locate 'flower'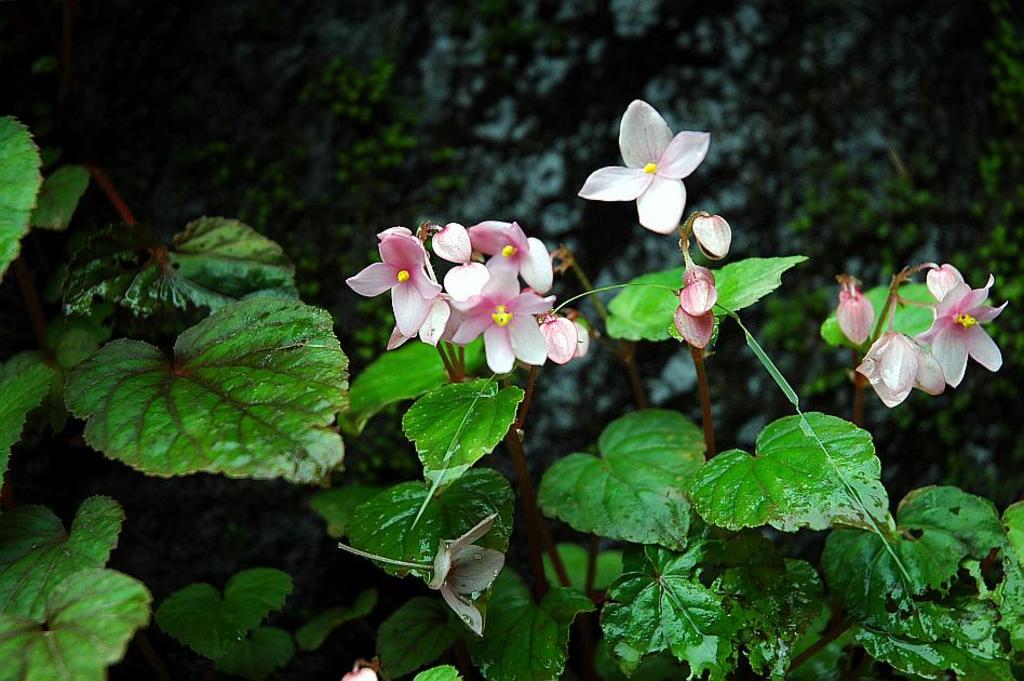
box(589, 96, 718, 229)
